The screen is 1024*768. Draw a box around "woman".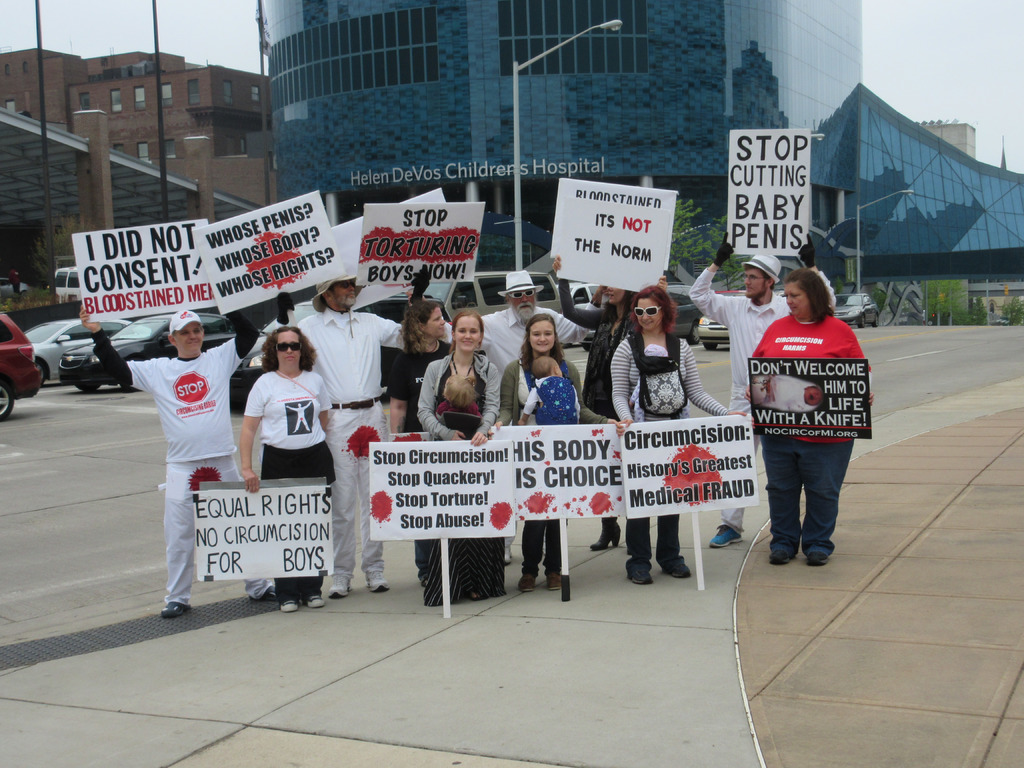
crop(740, 267, 884, 572).
